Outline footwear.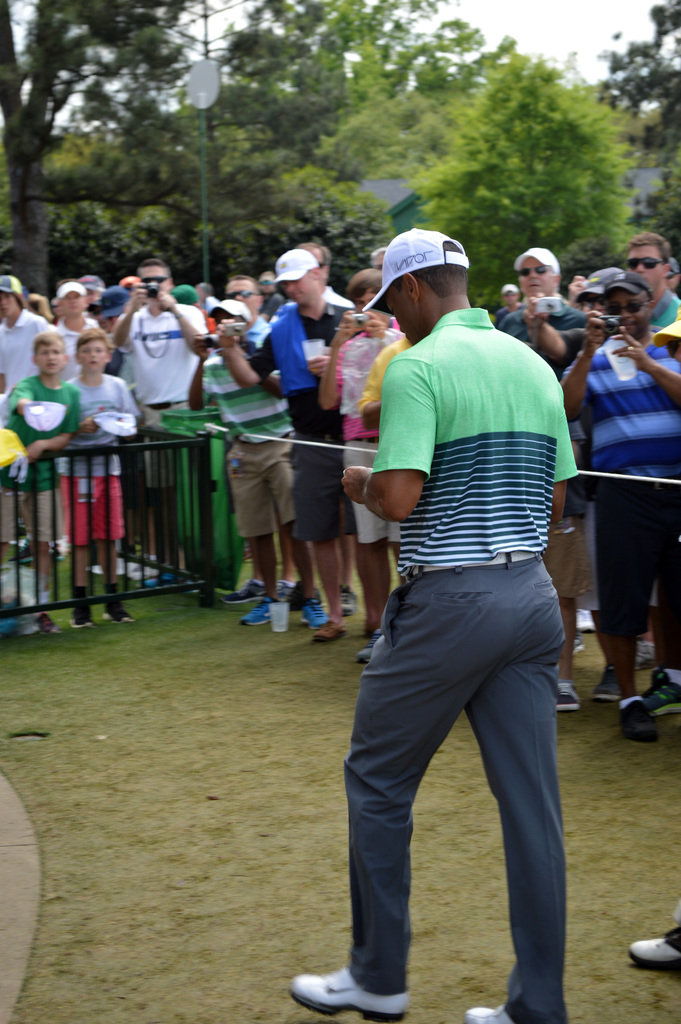
Outline: <bbox>607, 701, 657, 743</bbox>.
